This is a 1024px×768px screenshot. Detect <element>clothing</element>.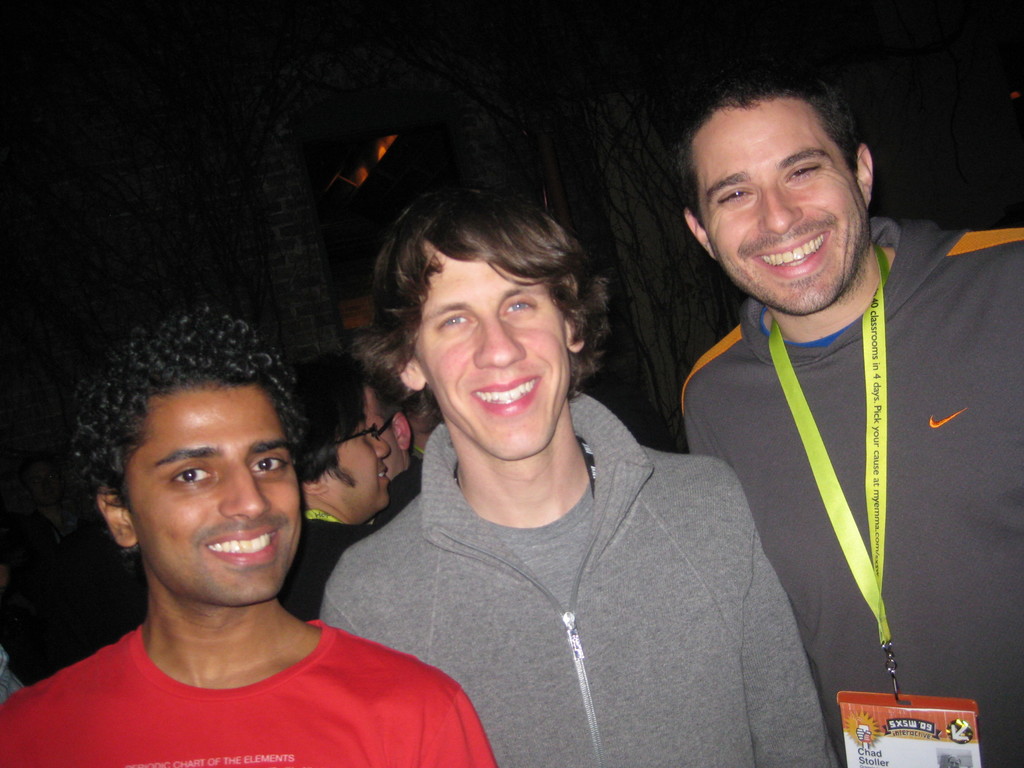
Rect(271, 511, 392, 634).
